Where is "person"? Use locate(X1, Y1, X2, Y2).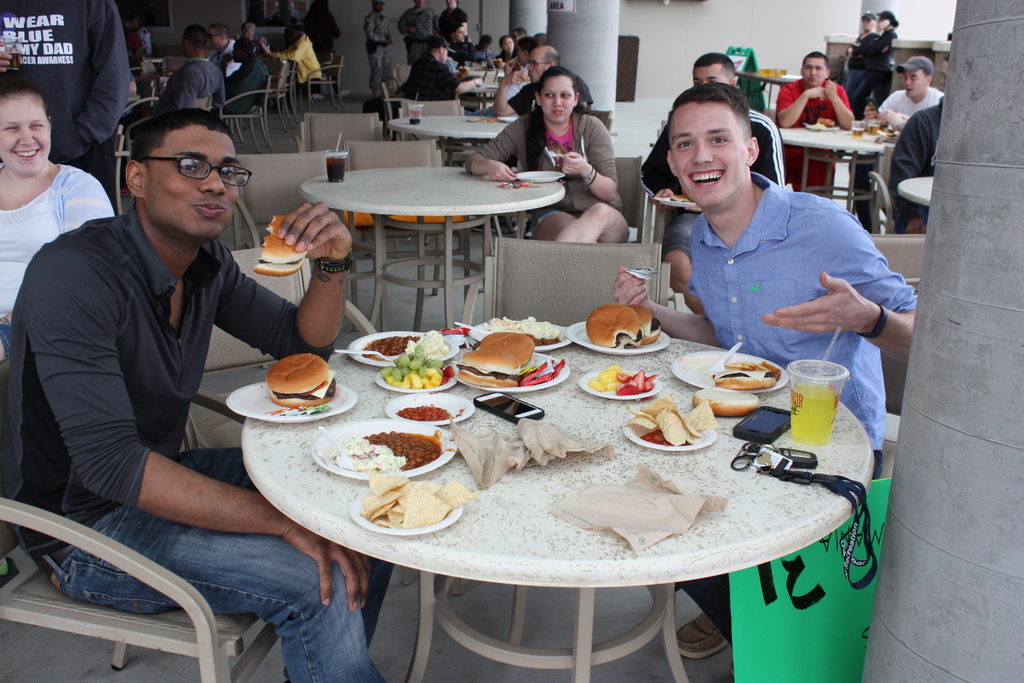
locate(488, 35, 600, 119).
